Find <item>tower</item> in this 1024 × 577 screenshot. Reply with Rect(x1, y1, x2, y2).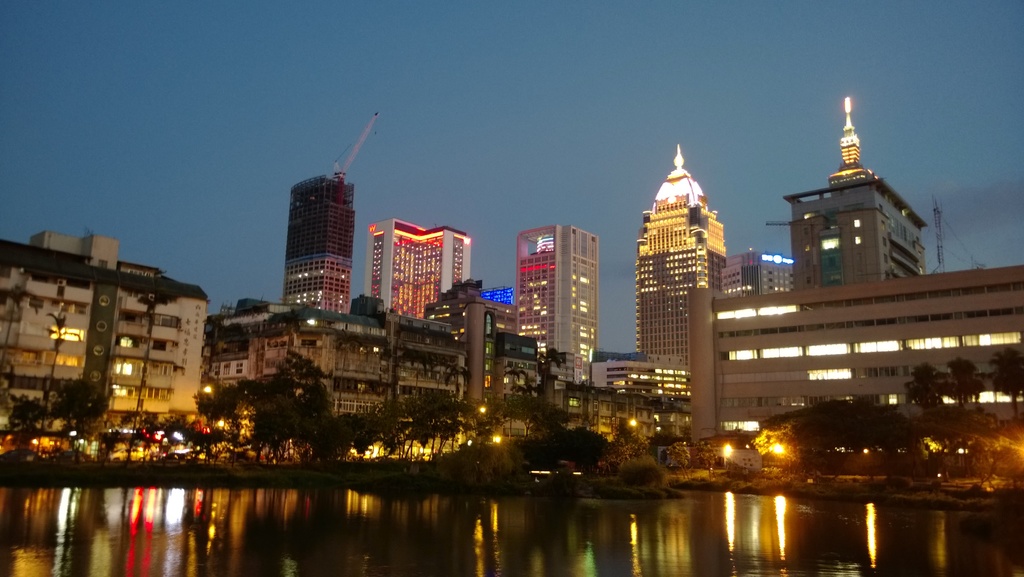
Rect(788, 96, 927, 301).
